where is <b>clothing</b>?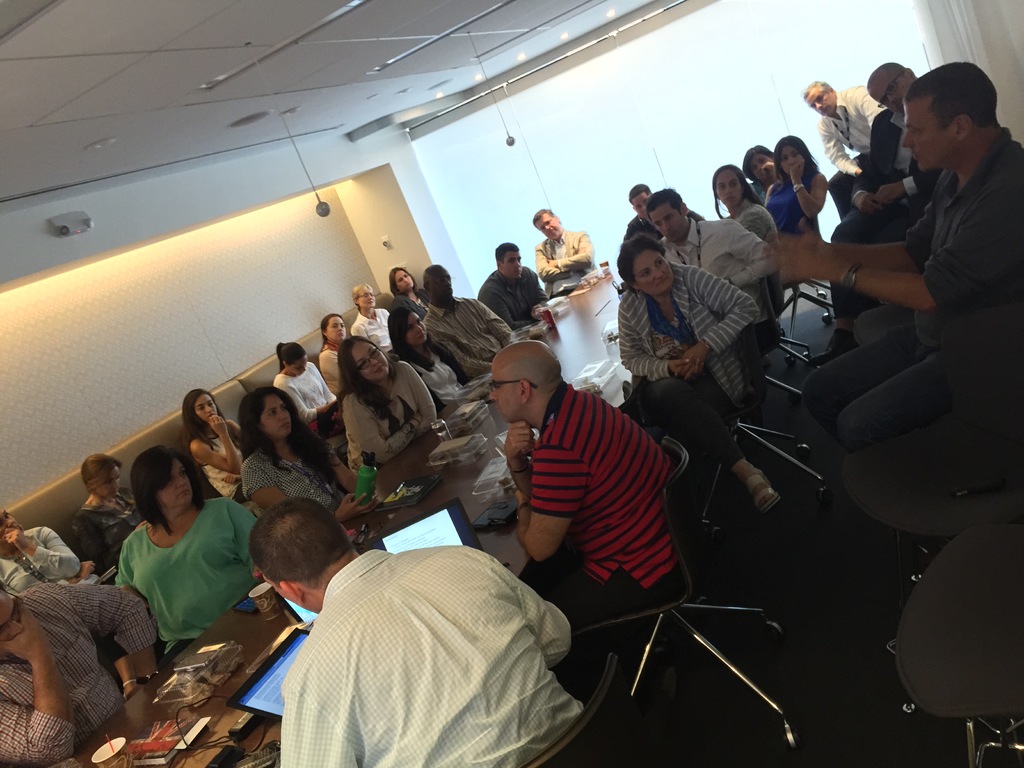
(719,199,787,319).
